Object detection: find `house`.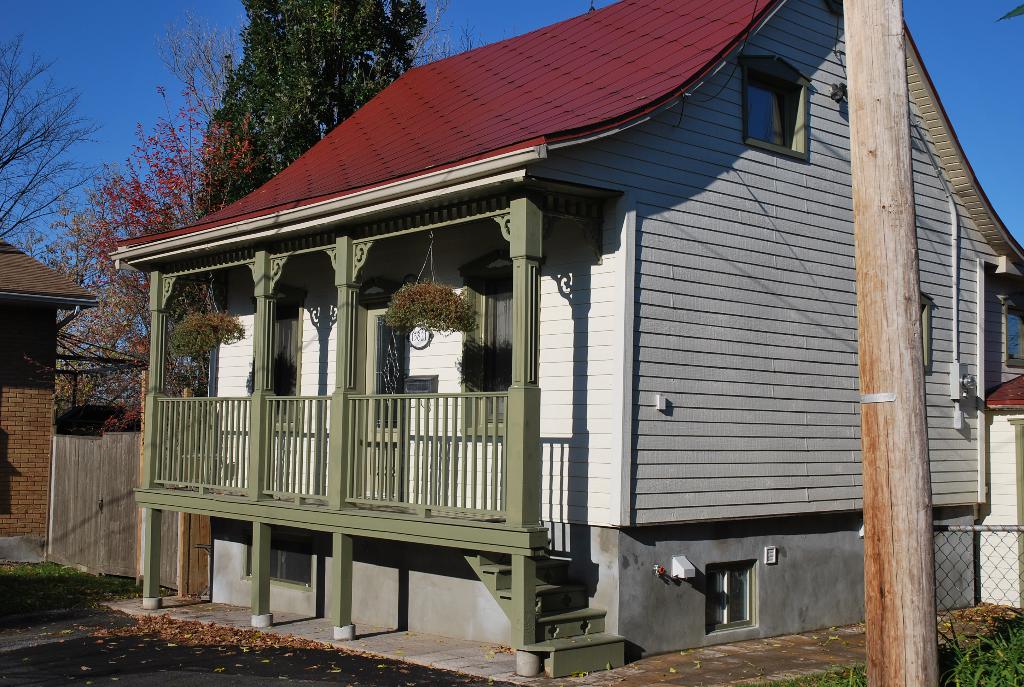
left=115, top=0, right=1023, bottom=686.
